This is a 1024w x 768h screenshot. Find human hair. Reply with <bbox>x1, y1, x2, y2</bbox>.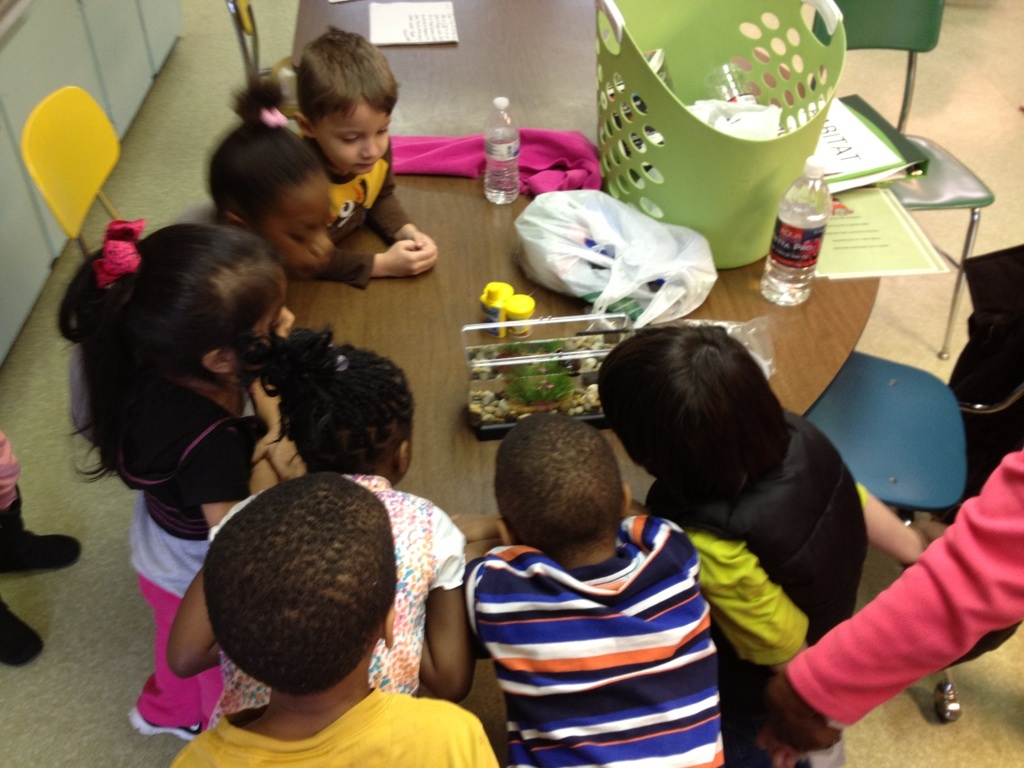
<bbox>198, 76, 319, 216</bbox>.
